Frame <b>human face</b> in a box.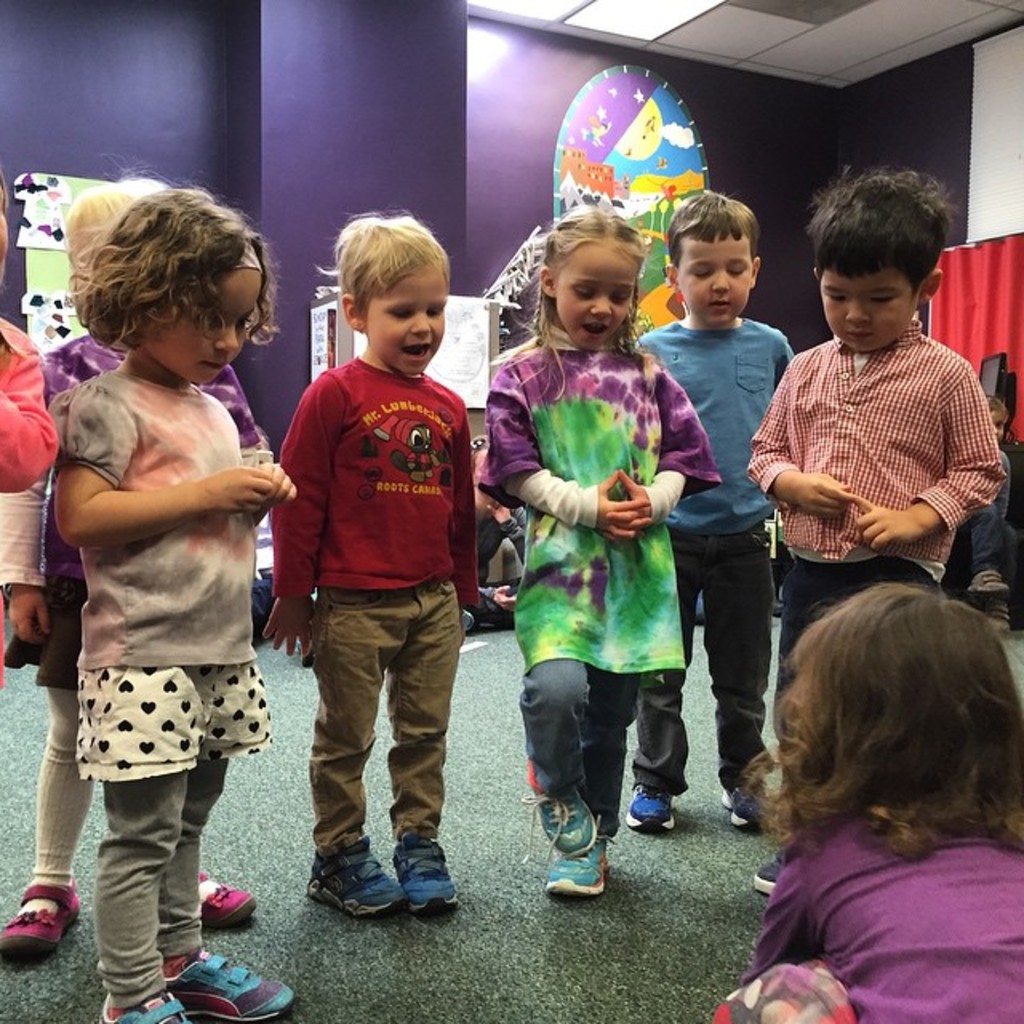
crop(357, 254, 446, 374).
